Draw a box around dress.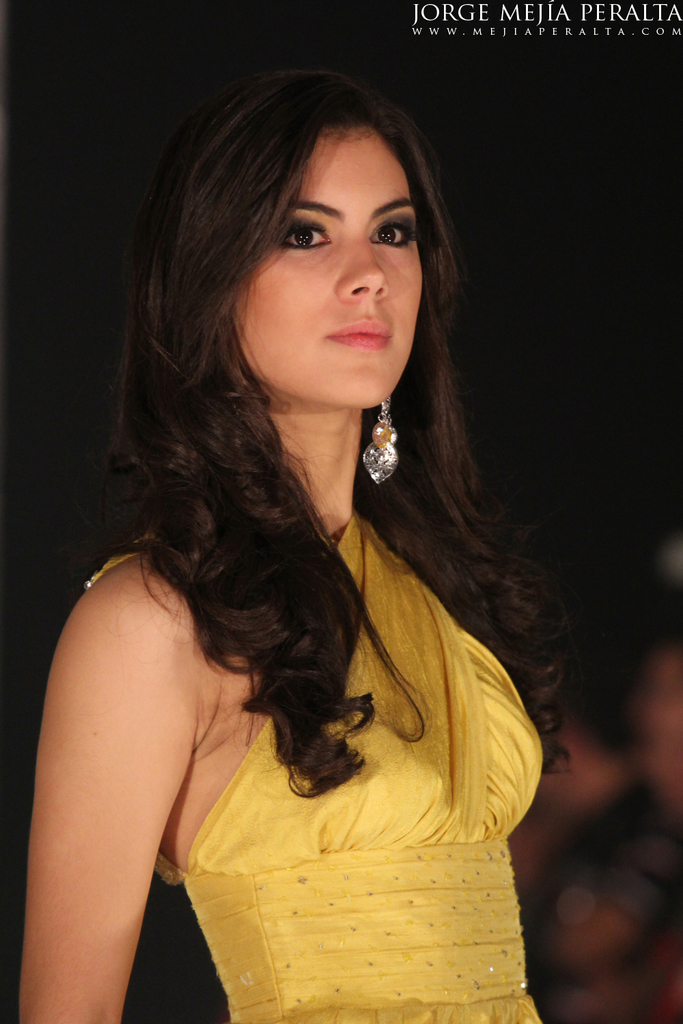
<region>82, 509, 540, 1023</region>.
